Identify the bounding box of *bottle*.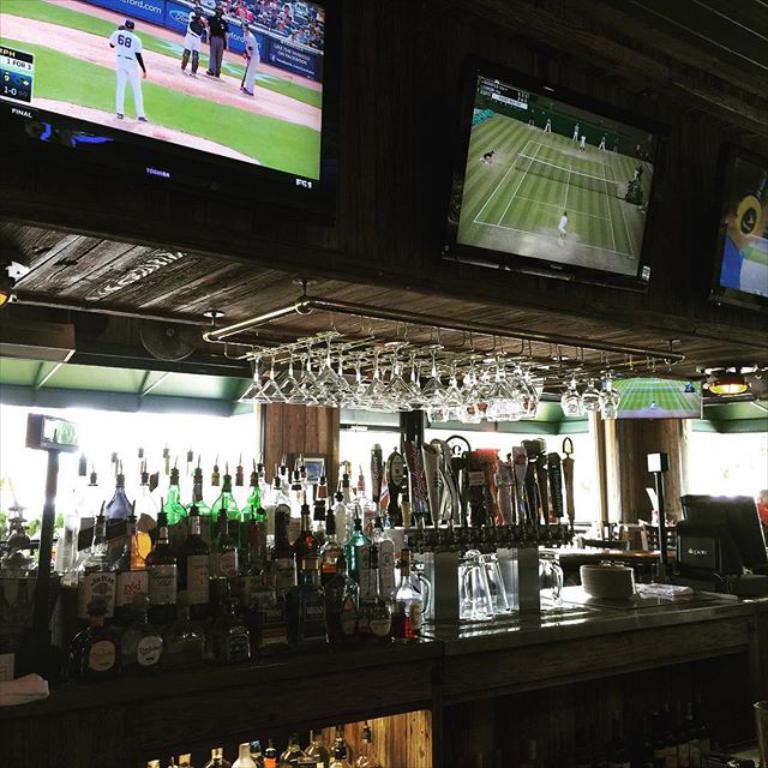
402,550,427,638.
